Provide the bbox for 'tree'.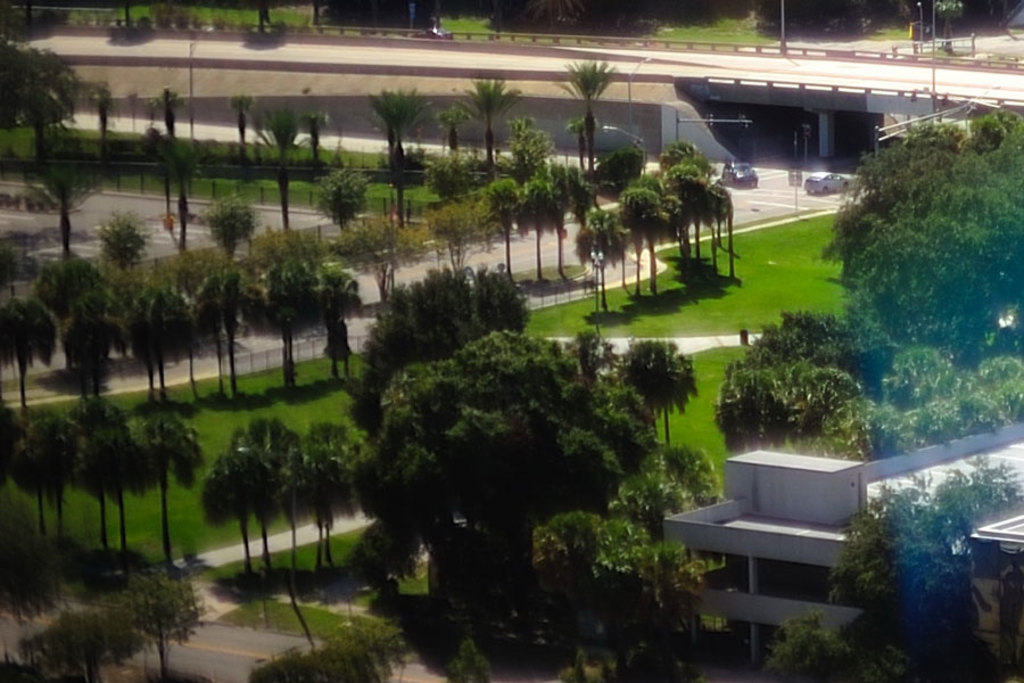
[642, 142, 701, 168].
